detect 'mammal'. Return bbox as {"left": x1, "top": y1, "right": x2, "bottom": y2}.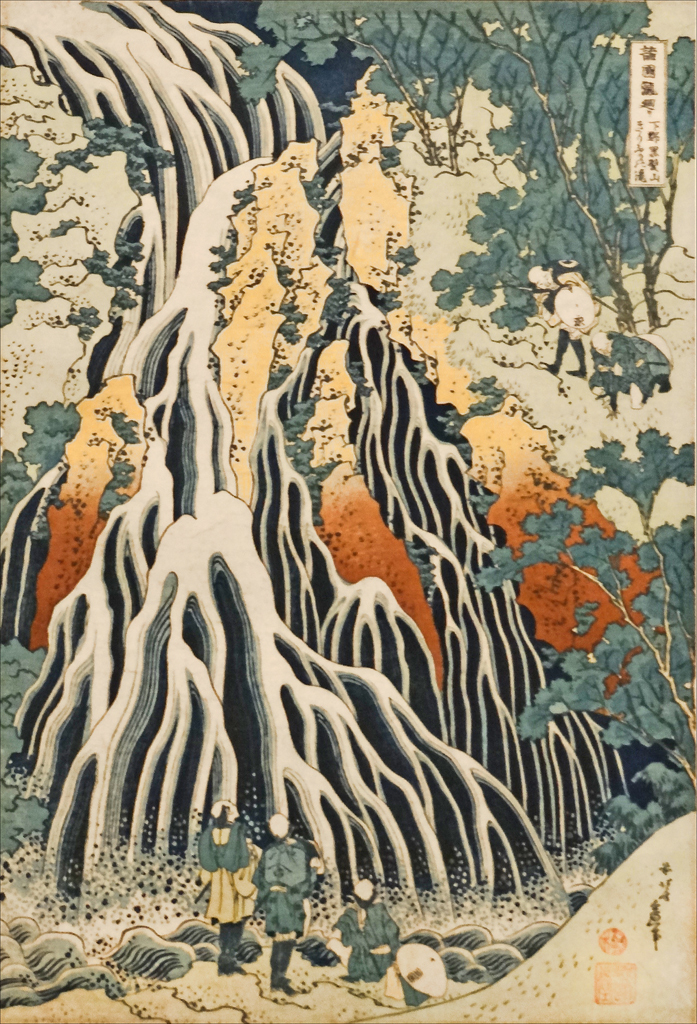
{"left": 255, "top": 810, "right": 319, "bottom": 991}.
